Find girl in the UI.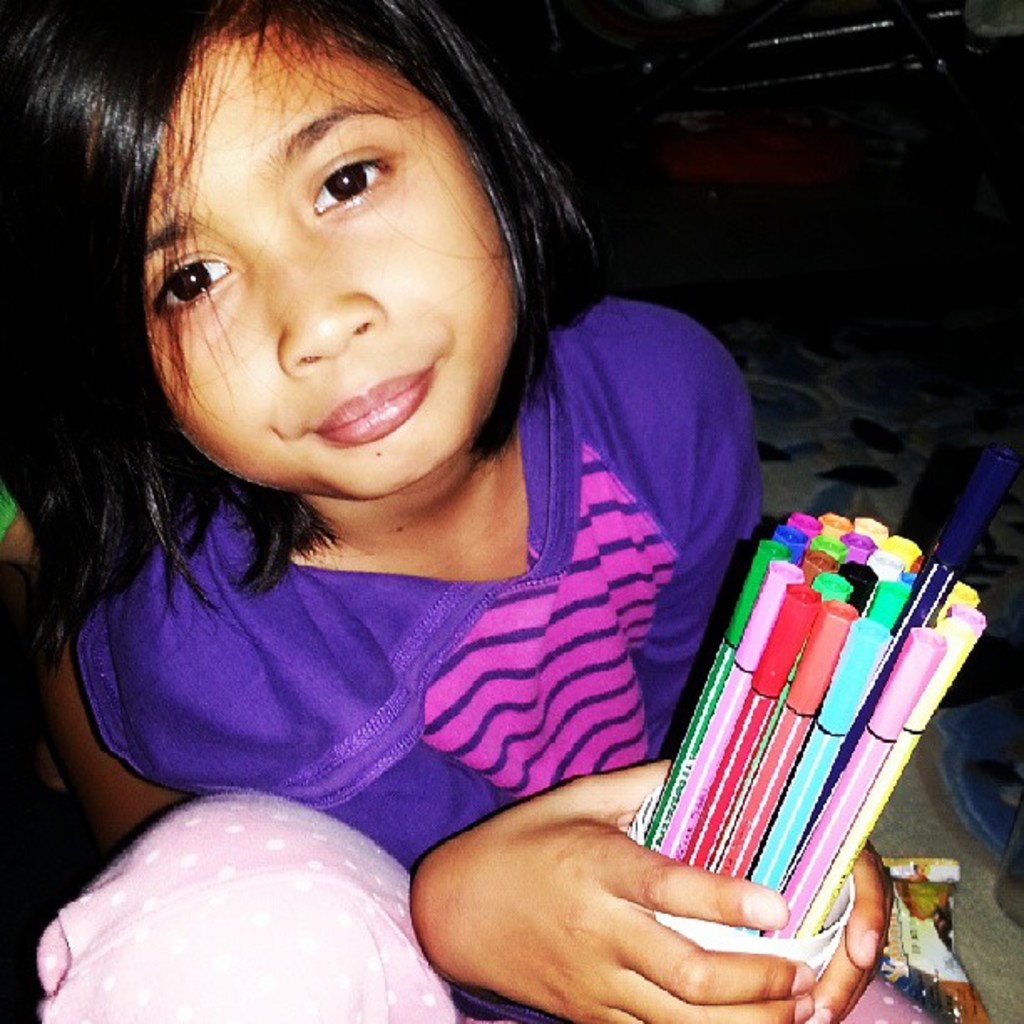
UI element at <box>0,0,934,1022</box>.
